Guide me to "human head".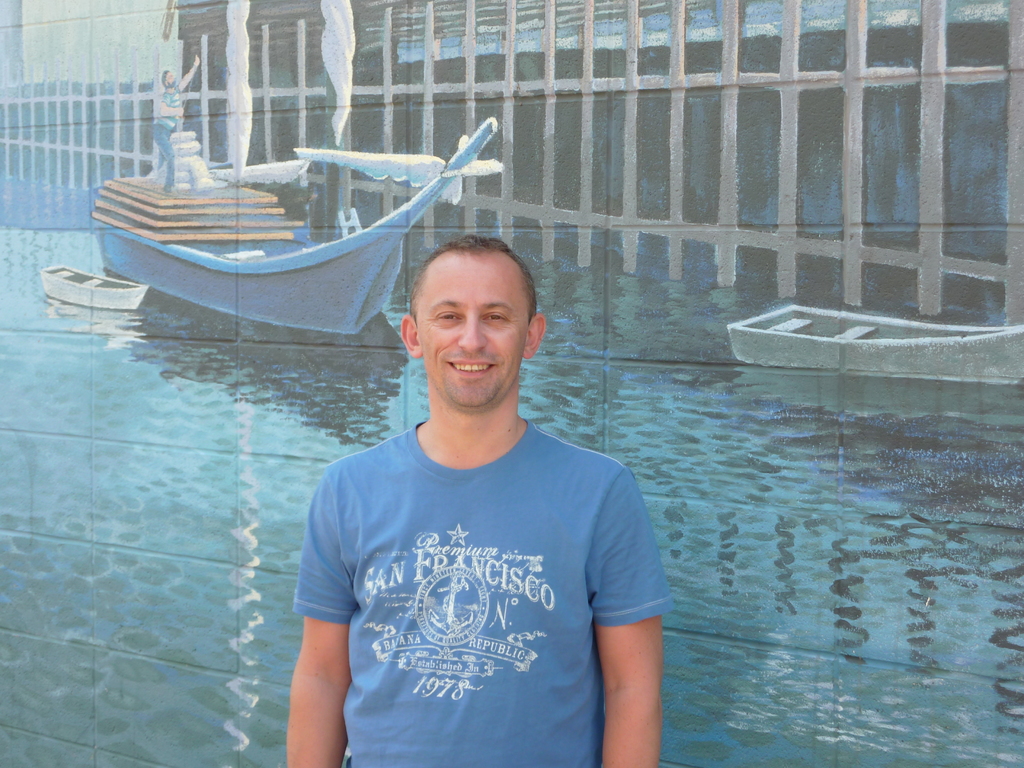
Guidance: bbox(390, 230, 545, 401).
